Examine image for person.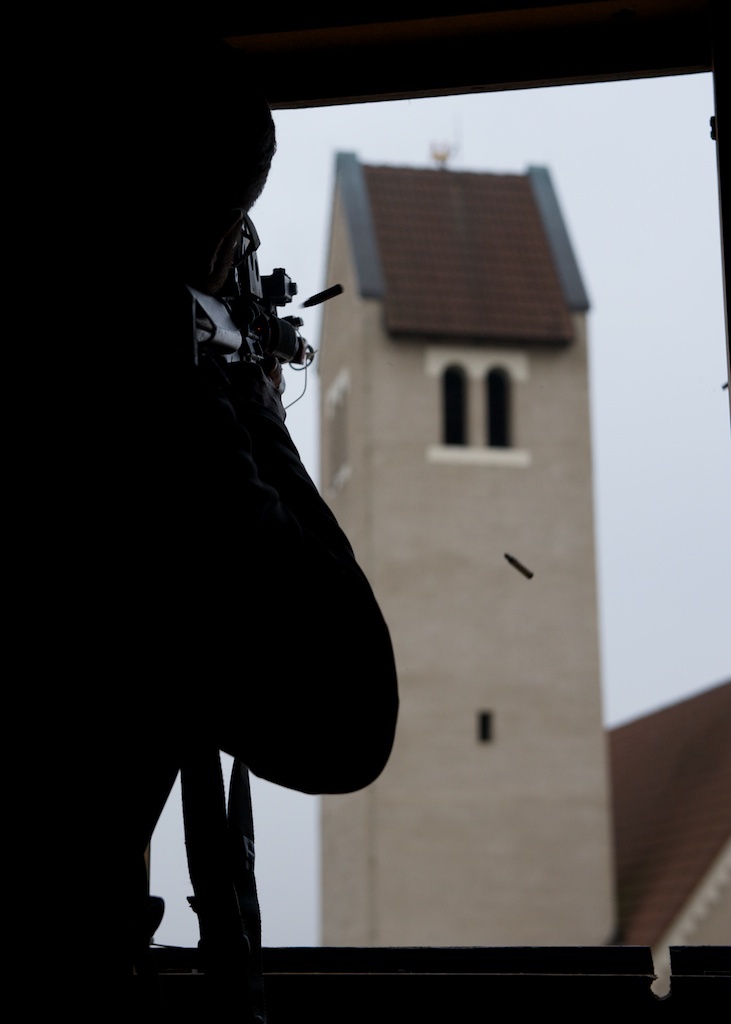
Examination result: left=0, top=32, right=407, bottom=1021.
